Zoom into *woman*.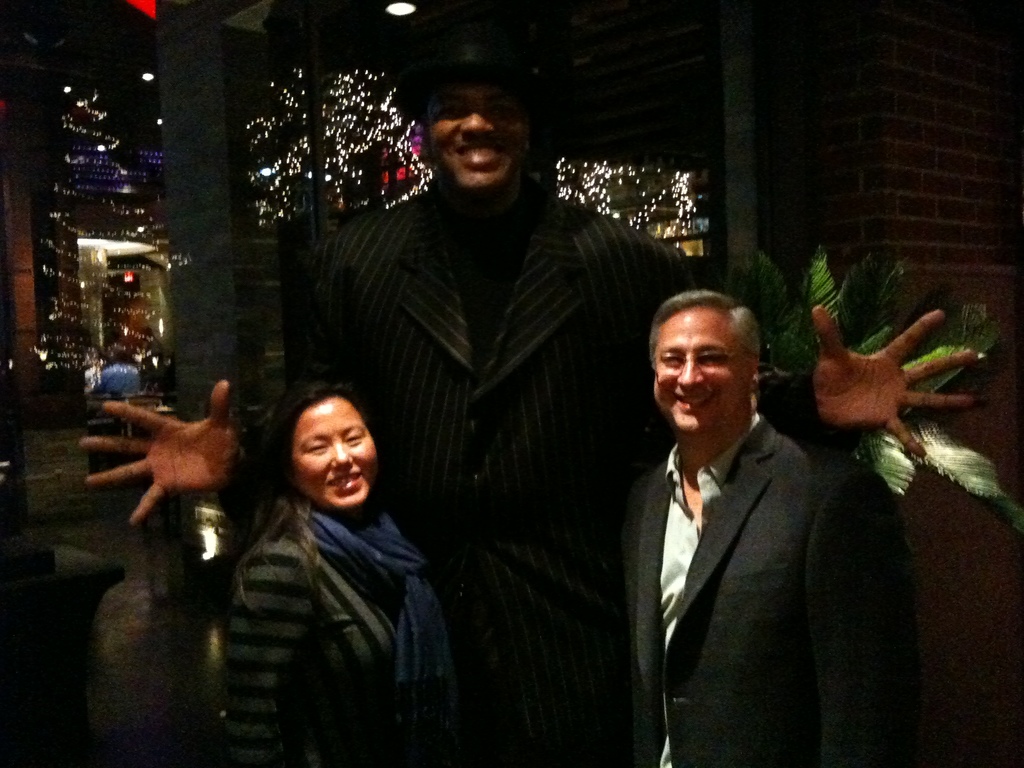
Zoom target: <bbox>204, 338, 464, 757</bbox>.
